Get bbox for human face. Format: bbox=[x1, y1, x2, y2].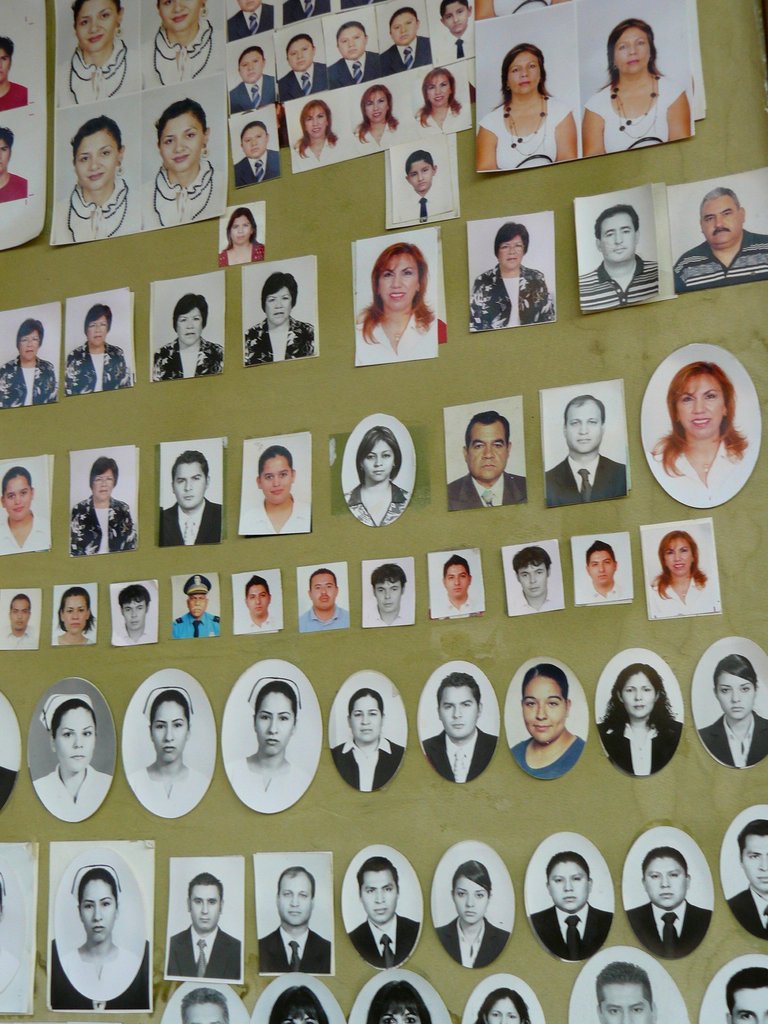
bbox=[191, 886, 222, 935].
